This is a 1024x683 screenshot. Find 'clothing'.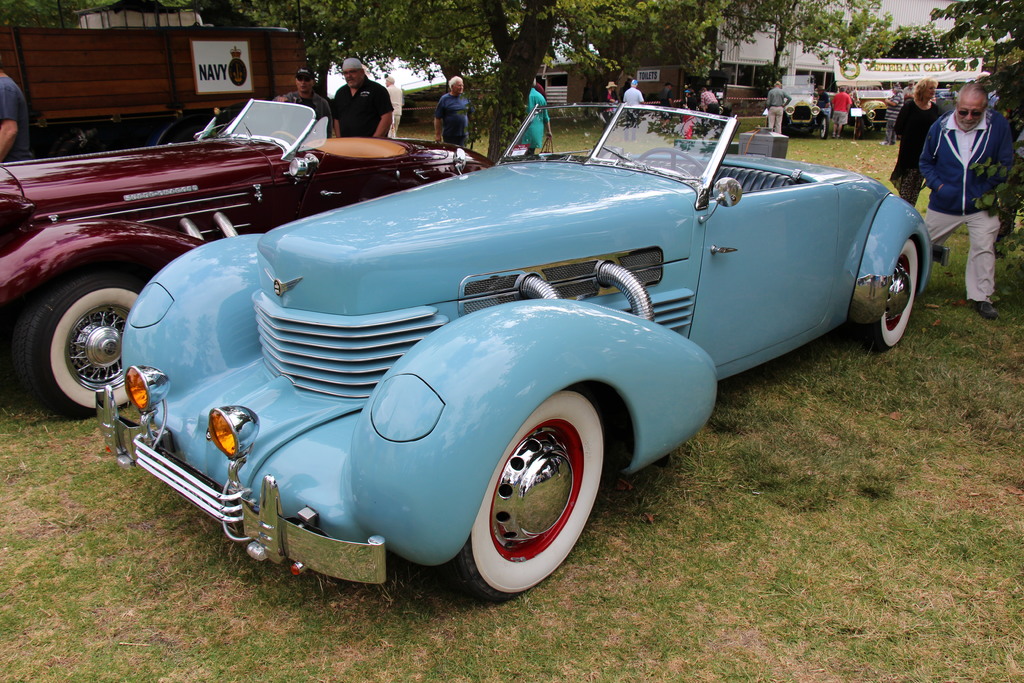
Bounding box: {"left": 337, "top": 75, "right": 397, "bottom": 140}.
